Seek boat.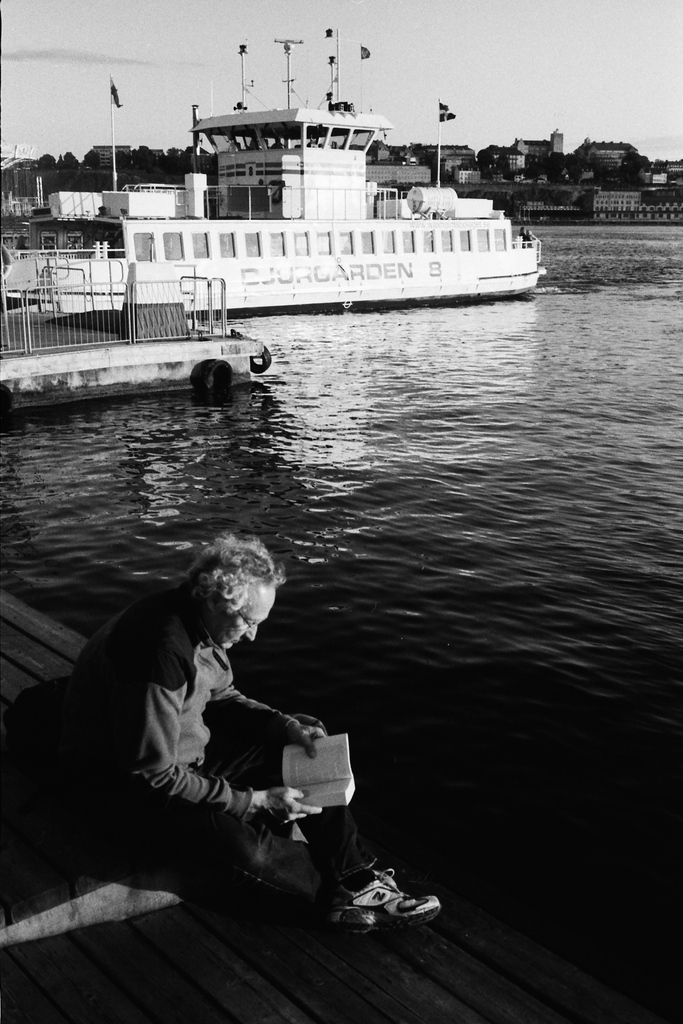
{"left": 104, "top": 35, "right": 587, "bottom": 319}.
